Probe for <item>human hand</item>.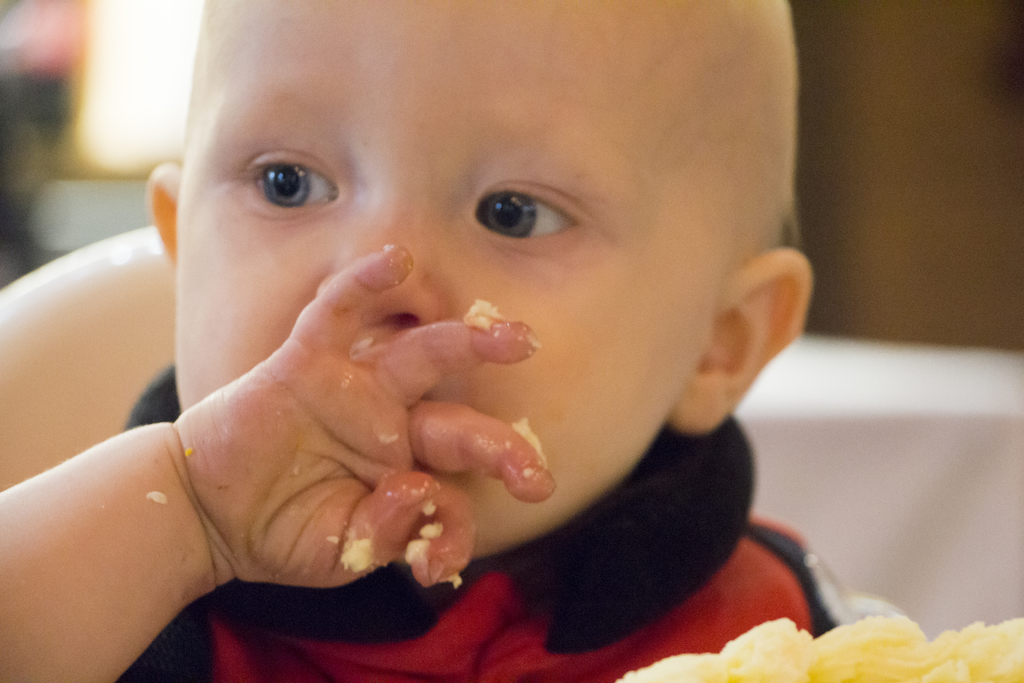
Probe result: locate(165, 231, 536, 596).
